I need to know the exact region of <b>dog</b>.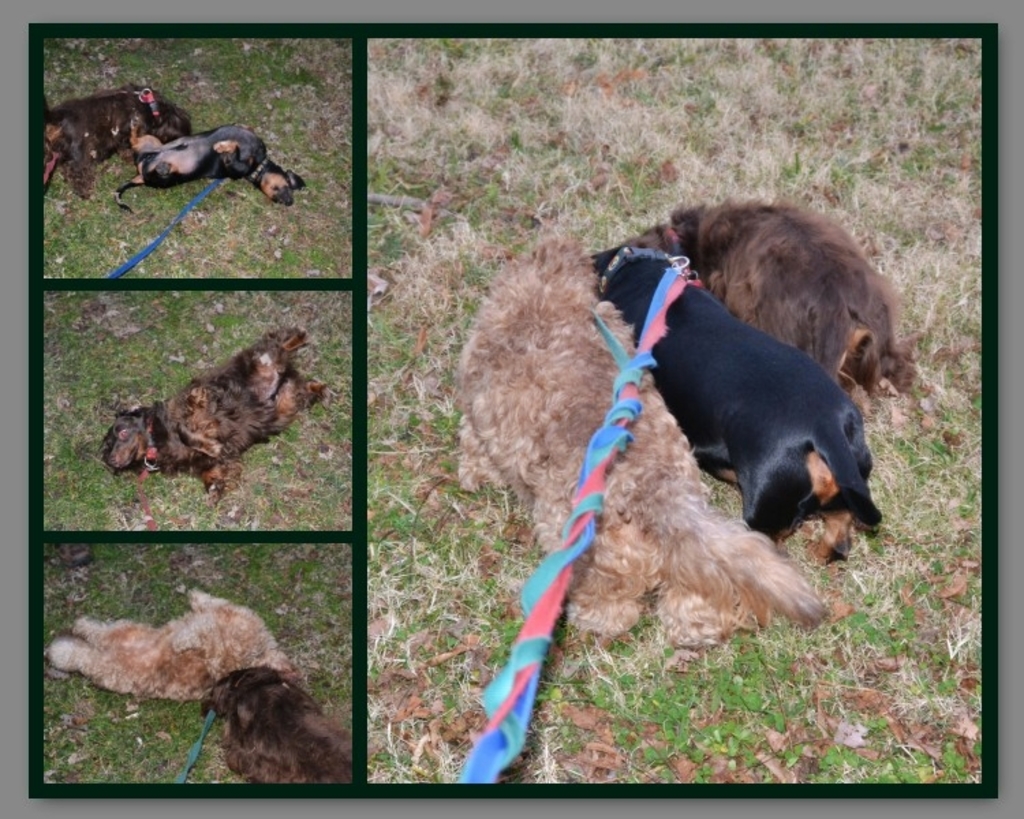
Region: [595, 195, 927, 407].
